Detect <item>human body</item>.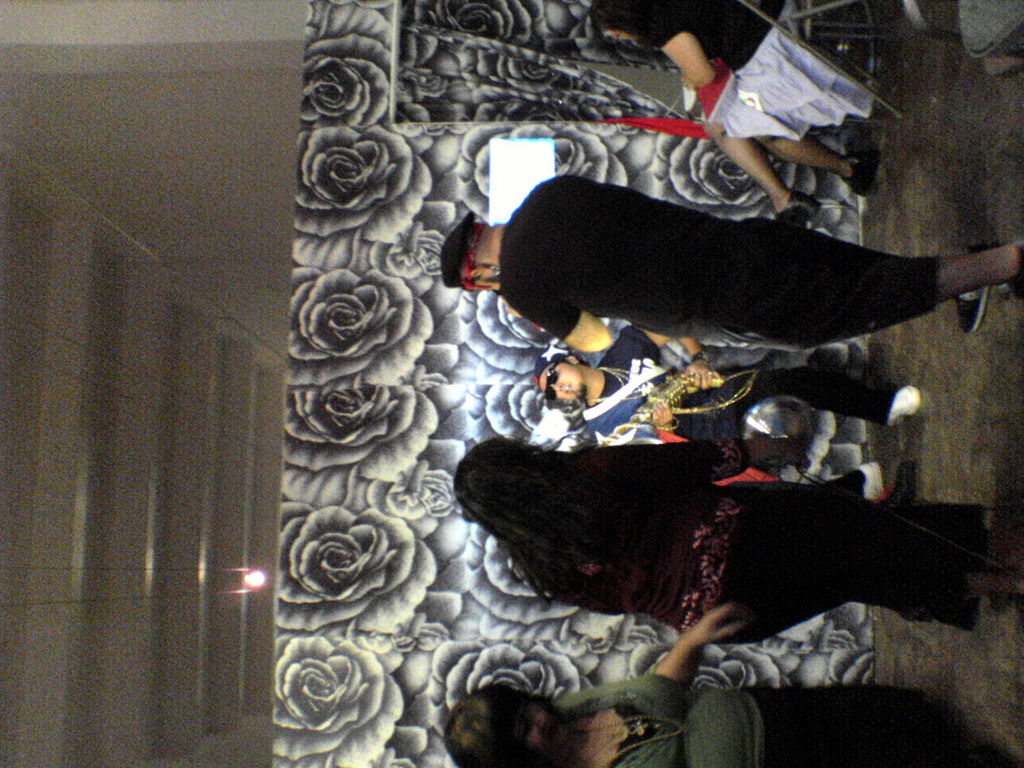
Detected at {"x1": 642, "y1": 0, "x2": 869, "y2": 238}.
